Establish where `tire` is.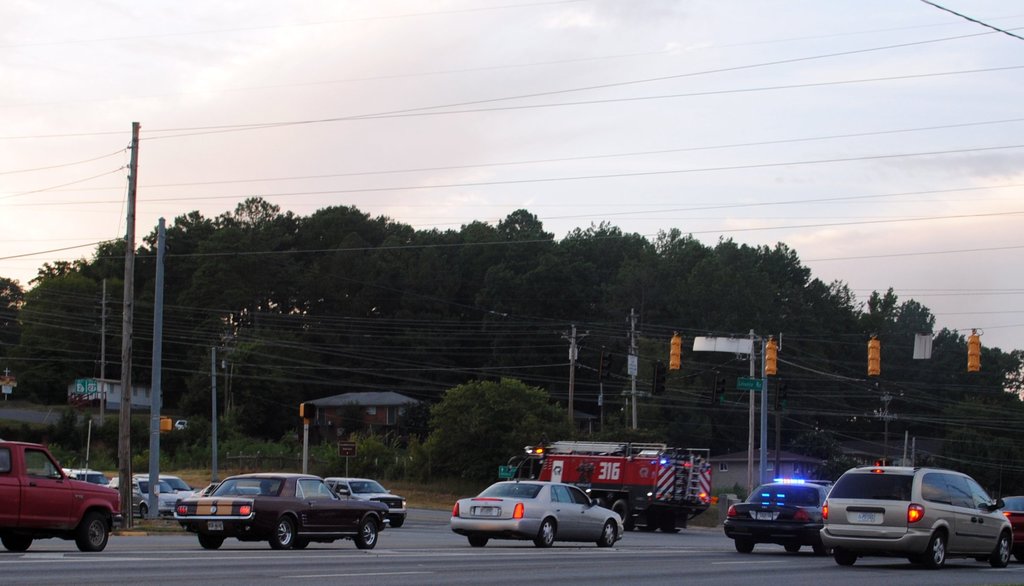
Established at box=[355, 516, 376, 549].
